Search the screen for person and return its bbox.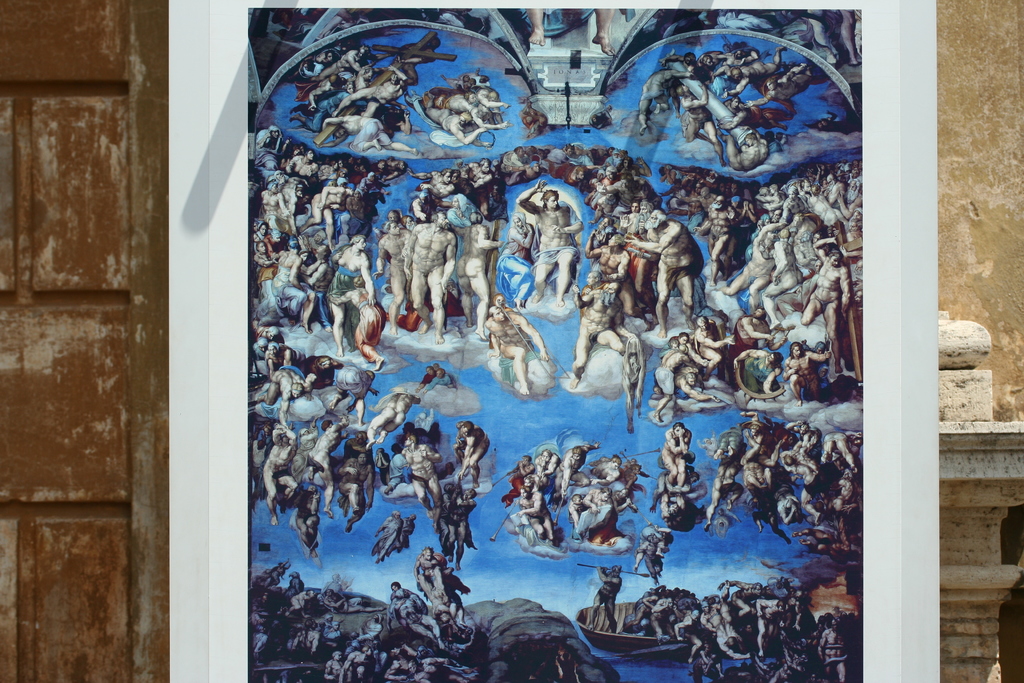
Found: x1=739, y1=409, x2=780, y2=466.
